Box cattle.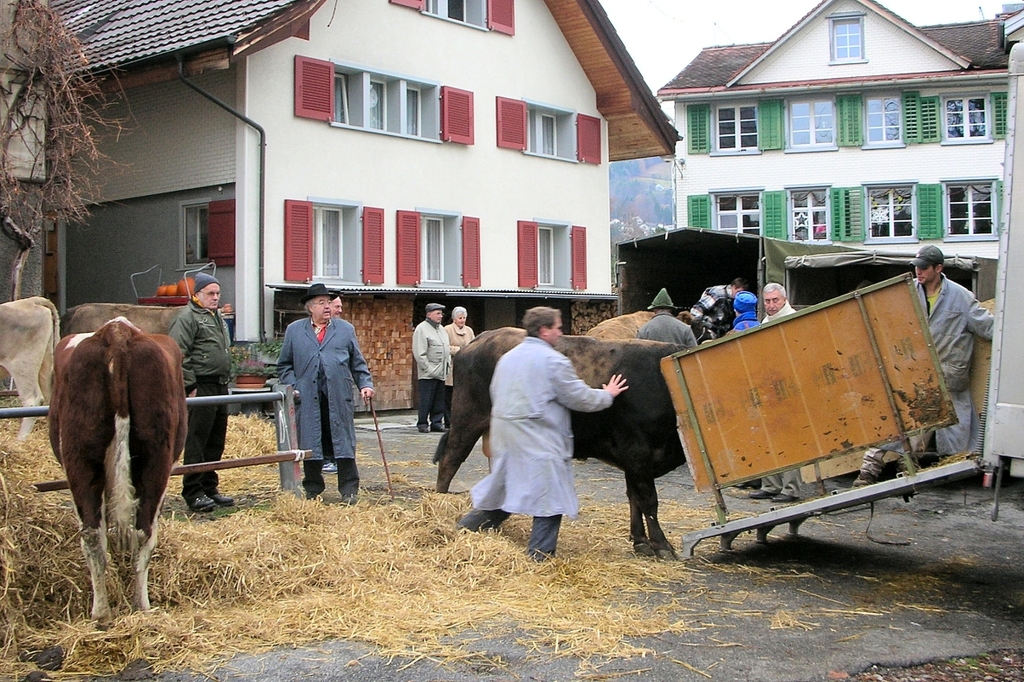
crop(71, 305, 177, 341).
